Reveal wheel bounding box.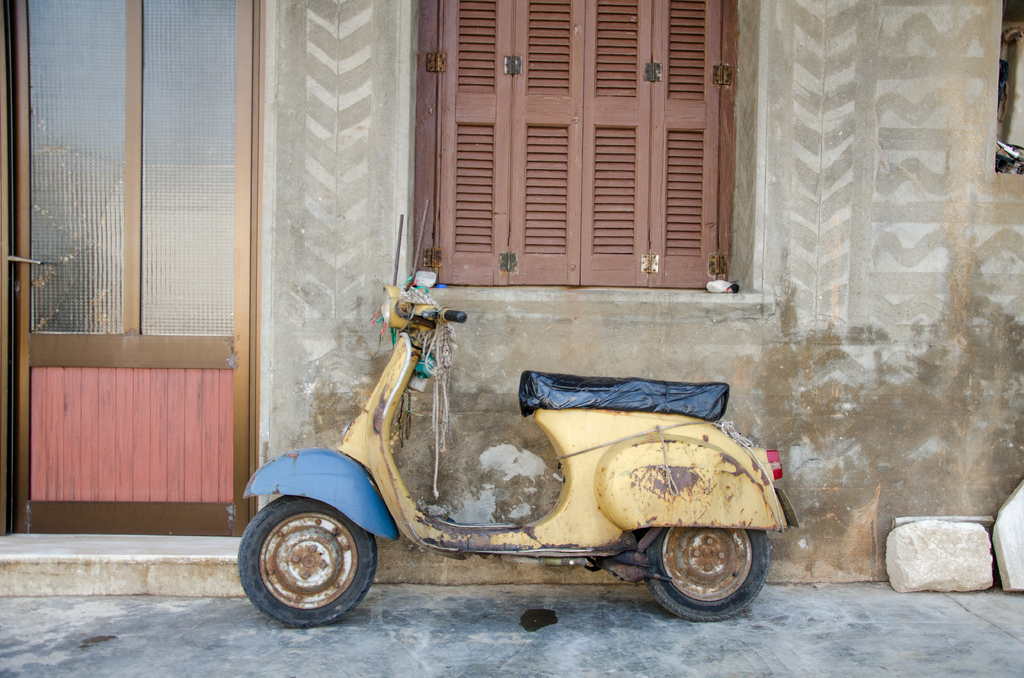
Revealed: box=[241, 504, 375, 626].
